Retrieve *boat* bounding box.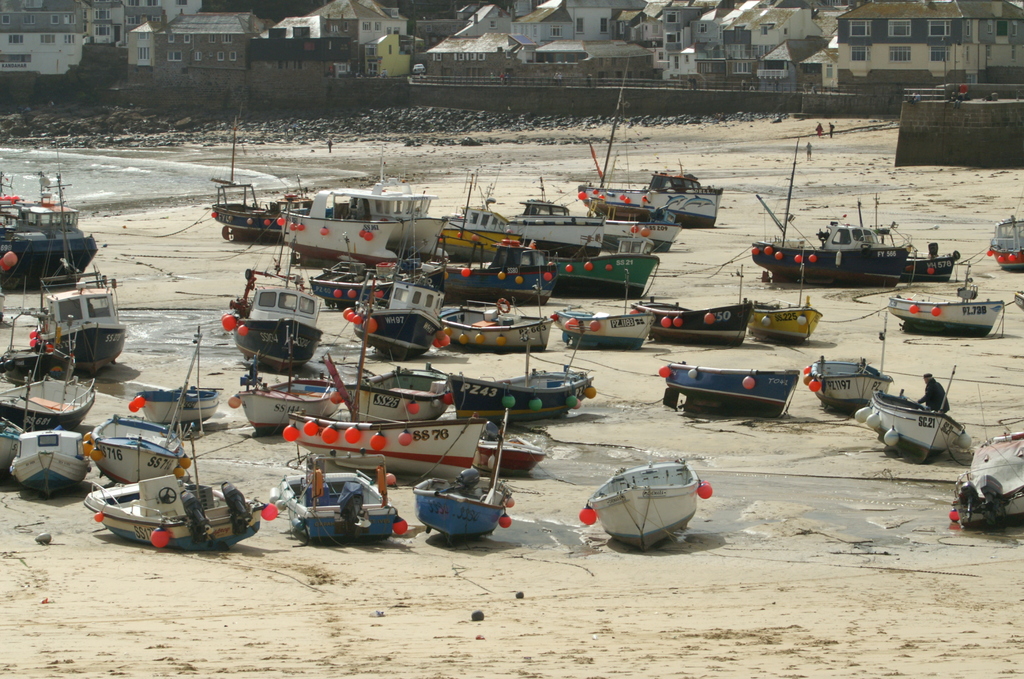
Bounding box: 0/315/76/382.
